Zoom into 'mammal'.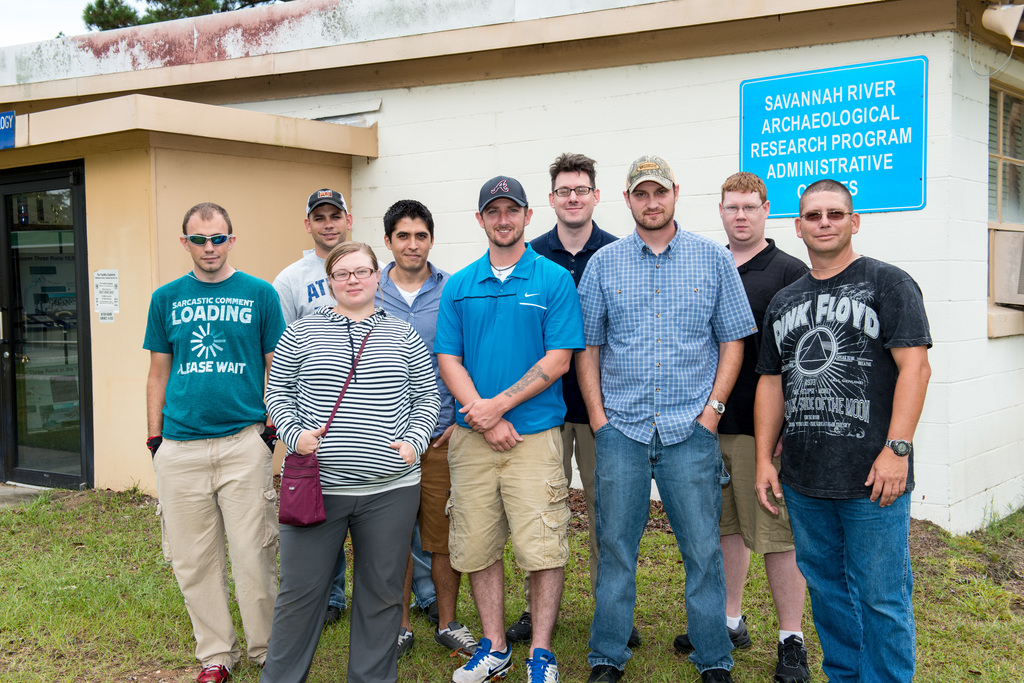
Zoom target: x1=371, y1=196, x2=458, y2=623.
